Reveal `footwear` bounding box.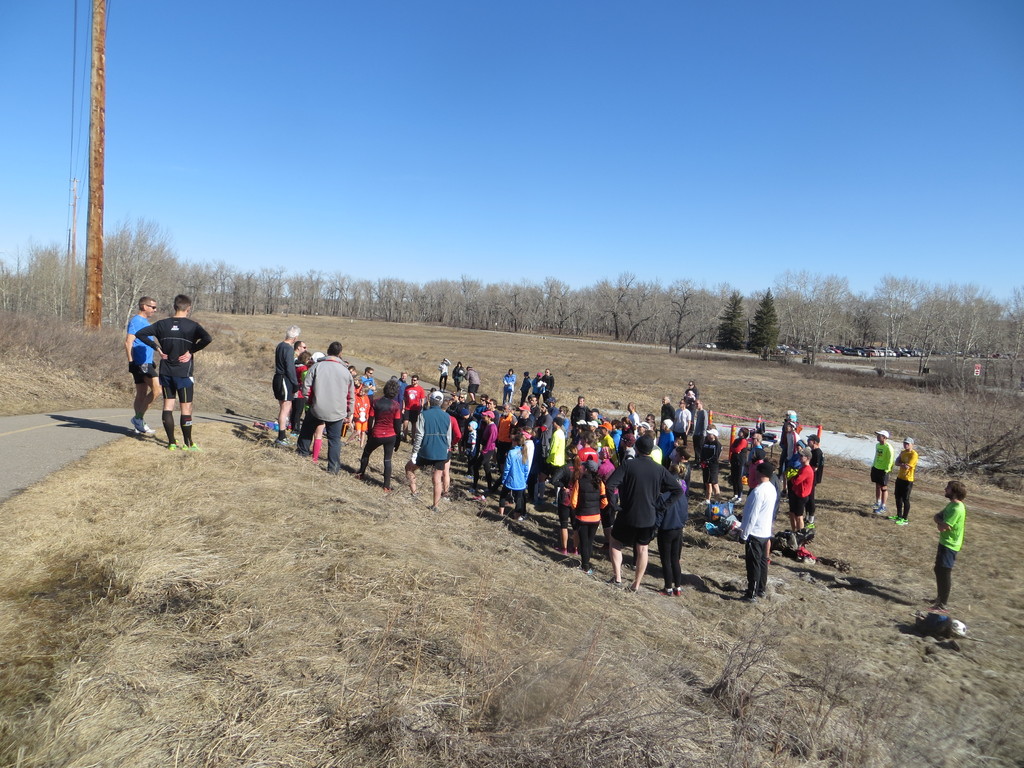
Revealed: region(876, 506, 886, 511).
